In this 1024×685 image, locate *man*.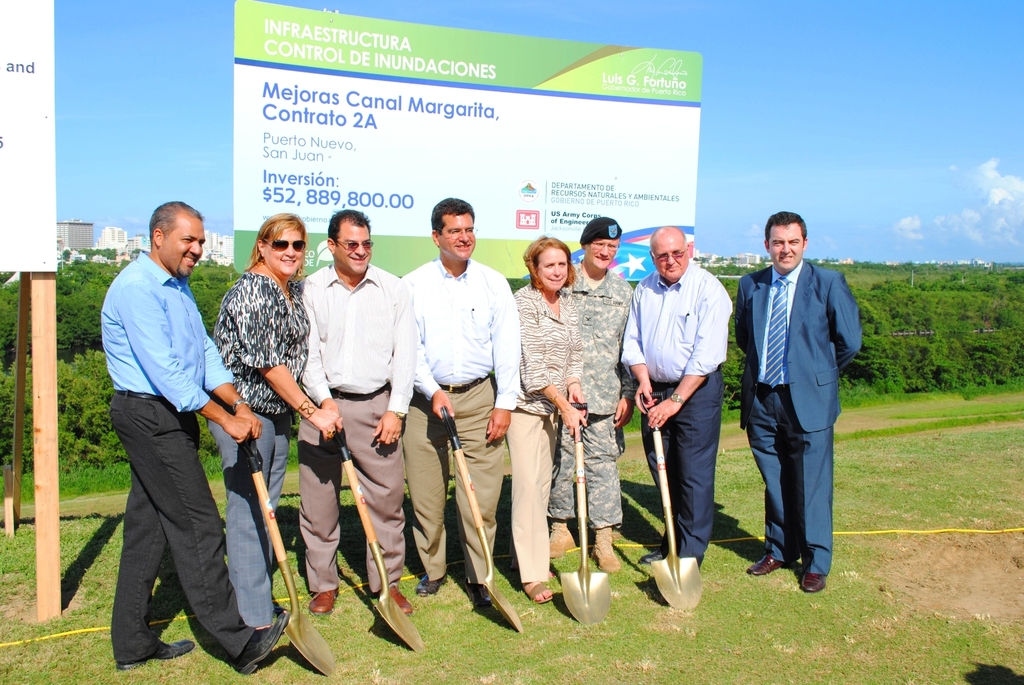
Bounding box: {"left": 737, "top": 207, "right": 860, "bottom": 607}.
